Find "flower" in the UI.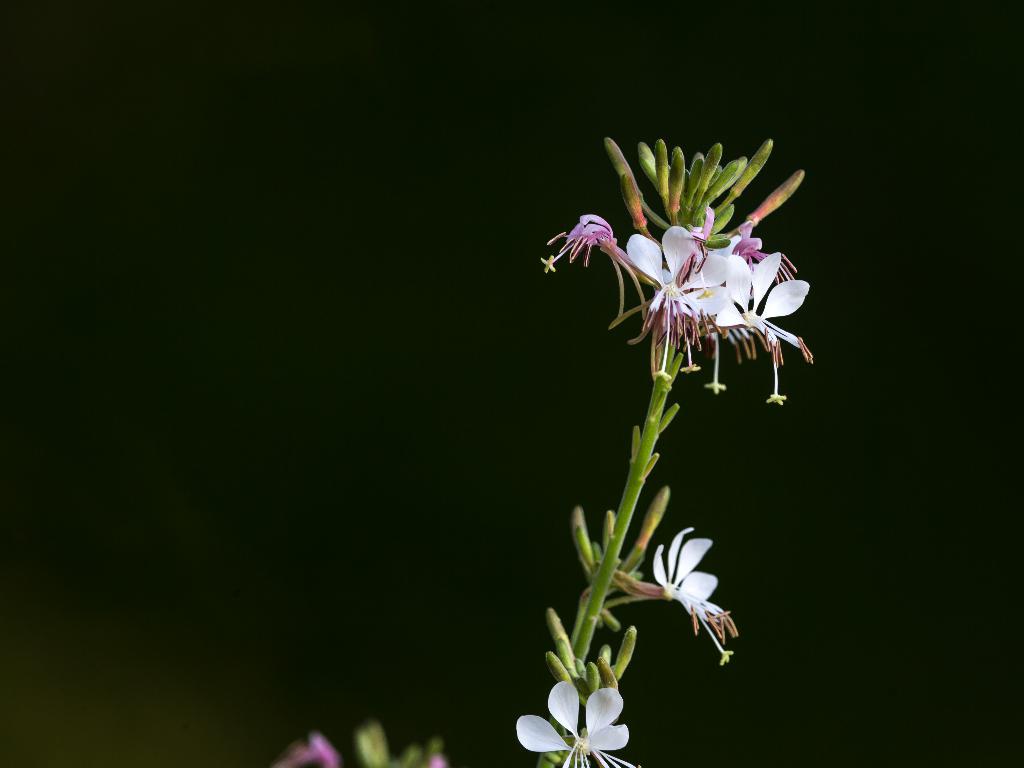
UI element at rect(509, 676, 640, 767).
